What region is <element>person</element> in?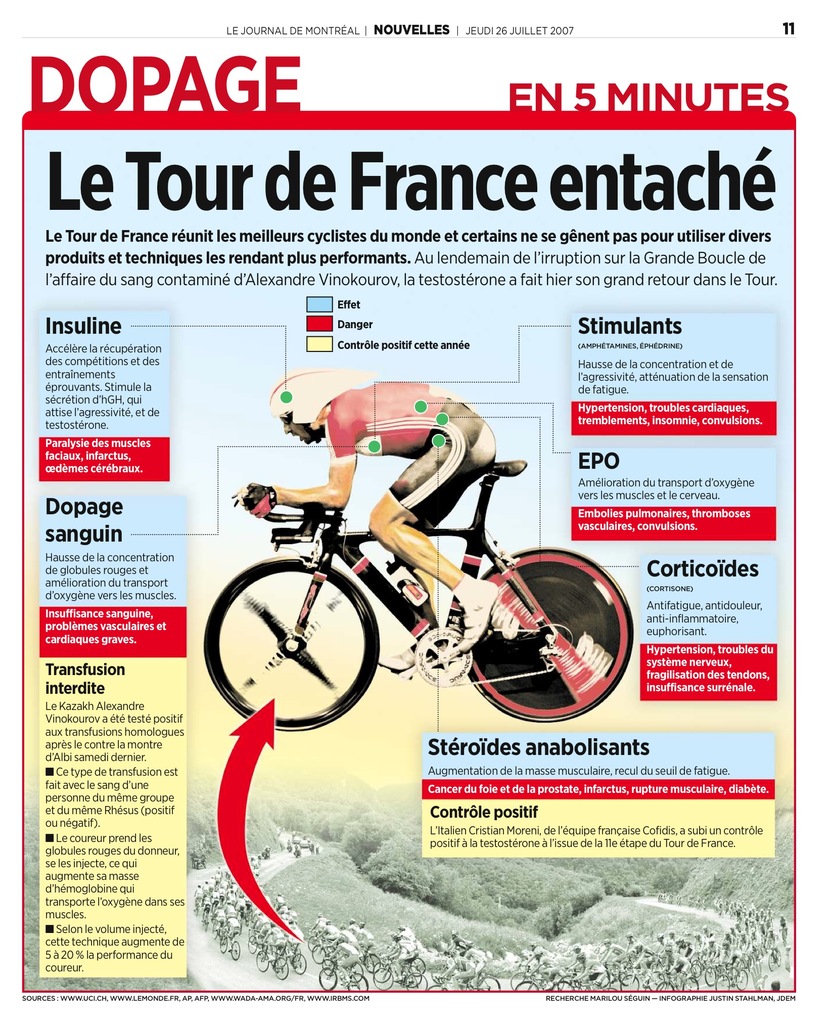
{"left": 227, "top": 364, "right": 506, "bottom": 678}.
